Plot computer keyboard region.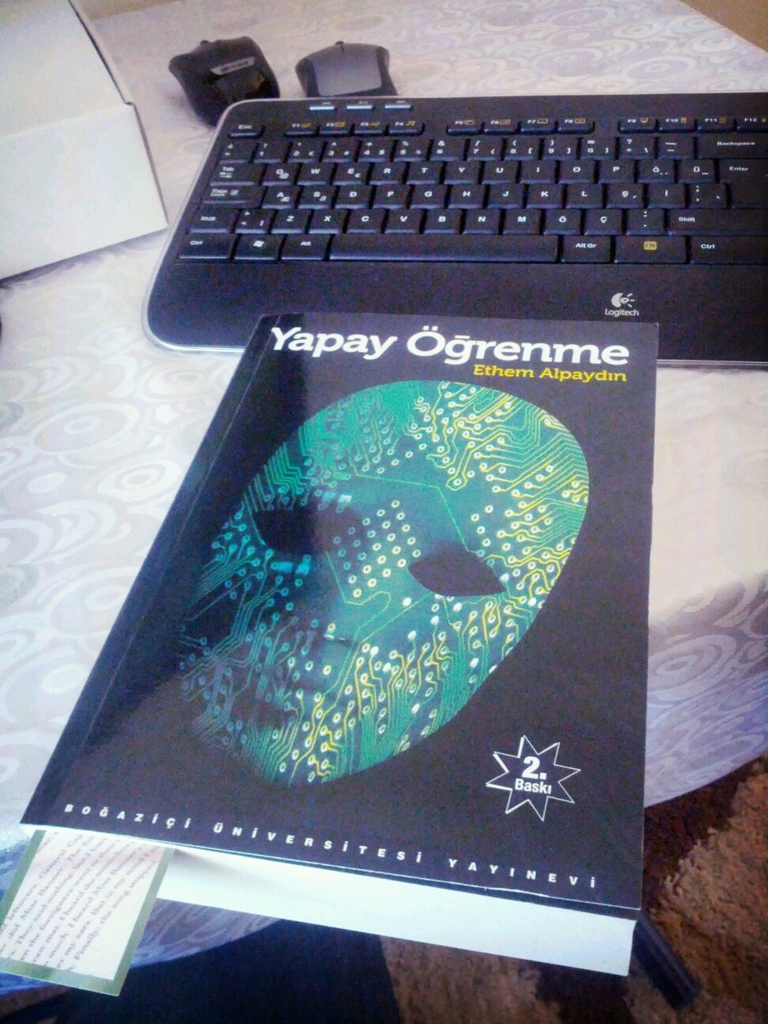
Plotted at 149 92 767 363.
